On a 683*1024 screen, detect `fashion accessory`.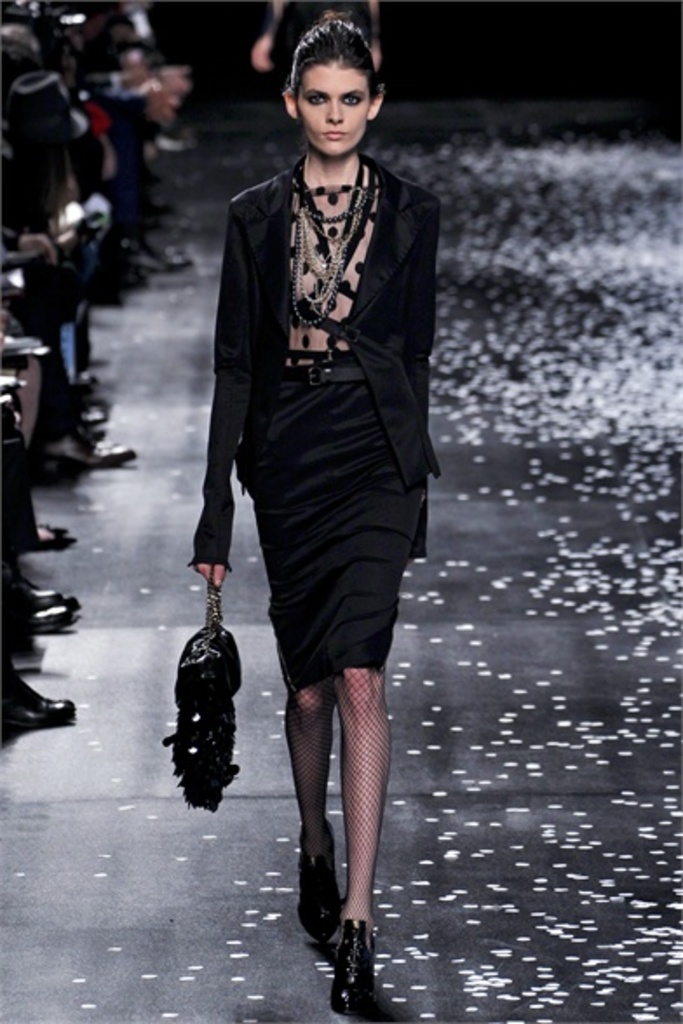
detection(286, 157, 375, 333).
